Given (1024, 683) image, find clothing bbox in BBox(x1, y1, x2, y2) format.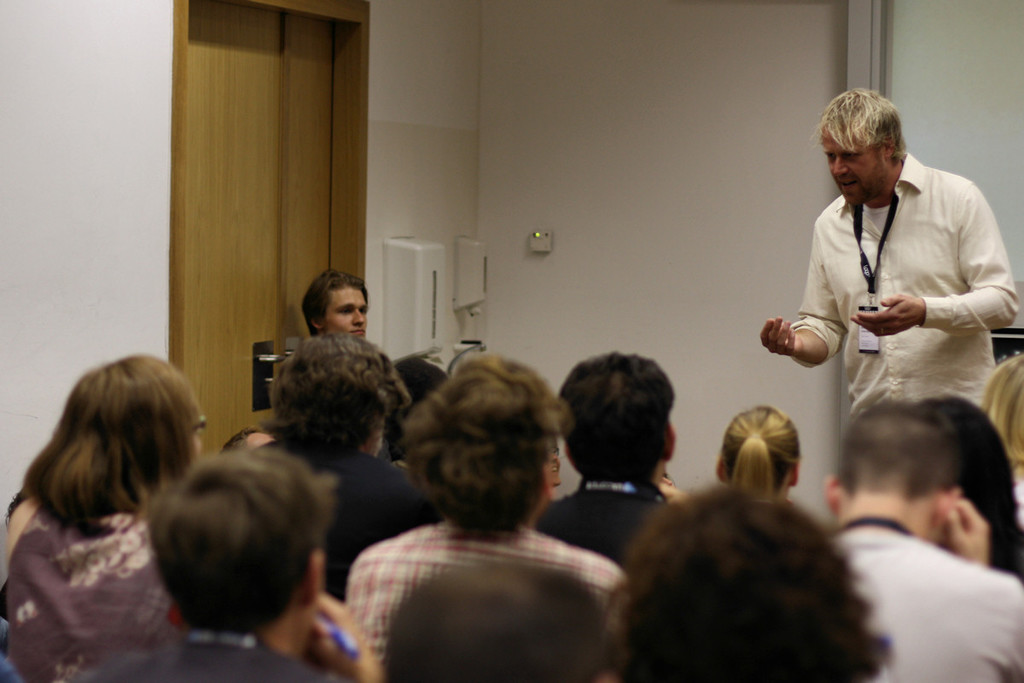
BBox(242, 433, 448, 604).
